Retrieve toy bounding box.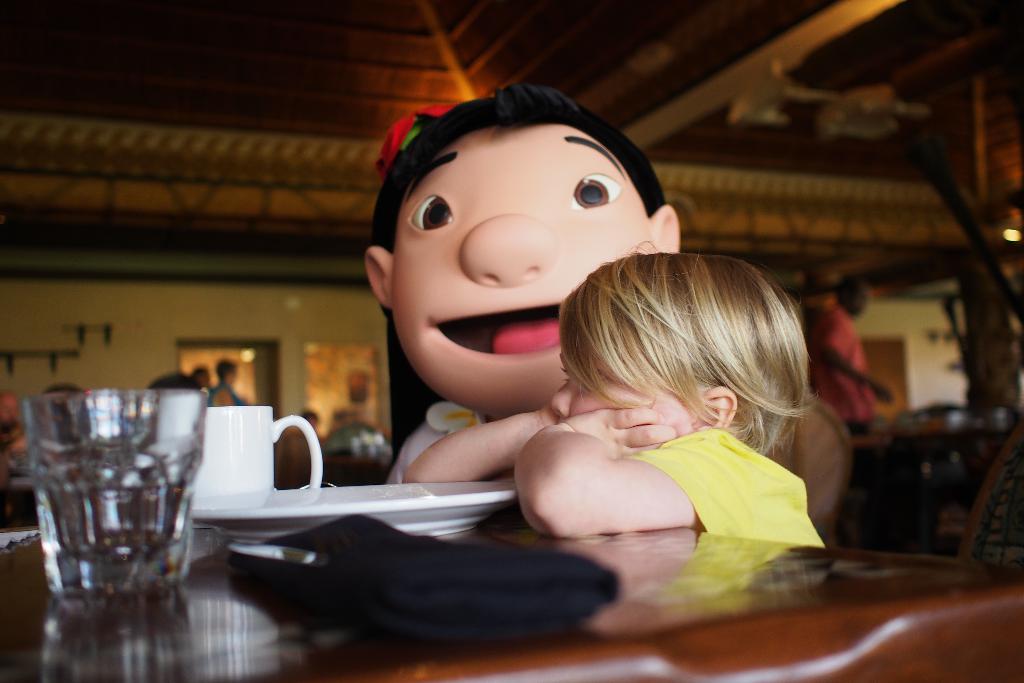
Bounding box: [left=372, top=74, right=683, bottom=484].
